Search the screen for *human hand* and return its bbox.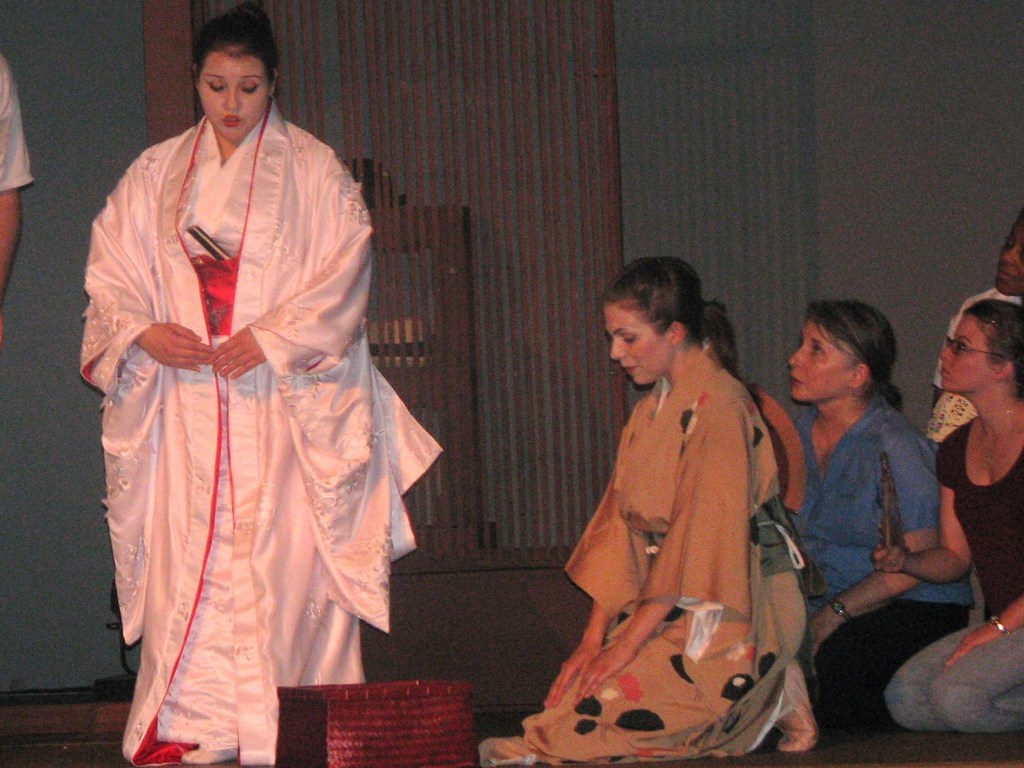
Found: crop(544, 643, 604, 710).
